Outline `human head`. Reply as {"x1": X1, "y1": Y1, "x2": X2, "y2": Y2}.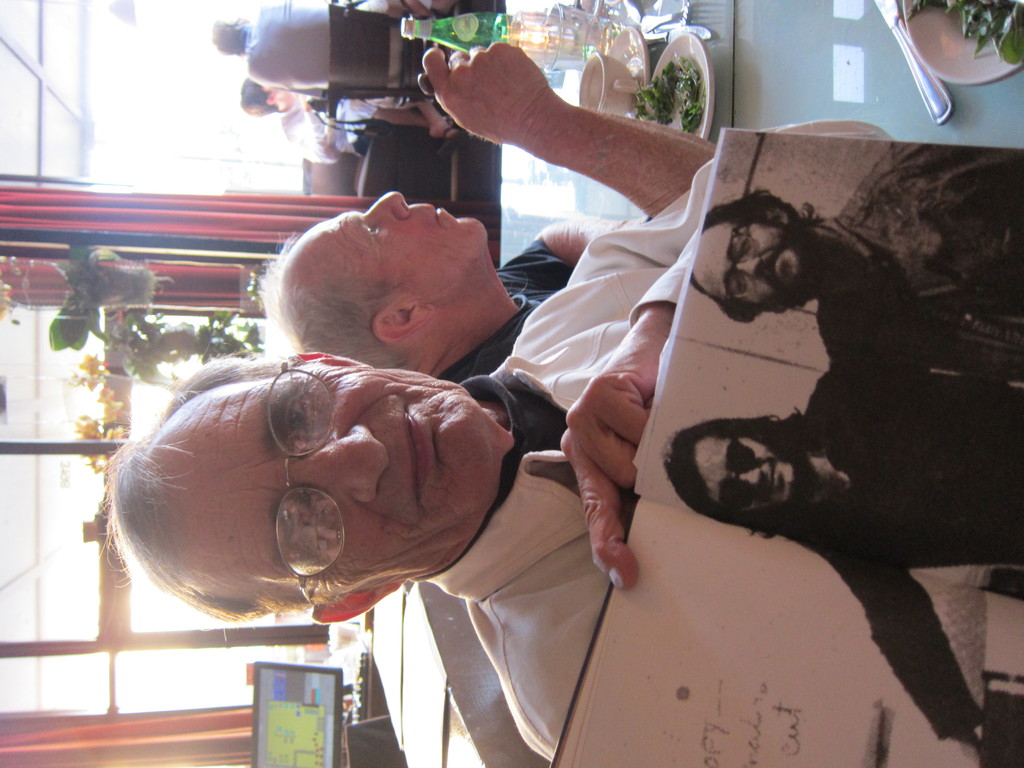
{"x1": 661, "y1": 415, "x2": 803, "y2": 525}.
